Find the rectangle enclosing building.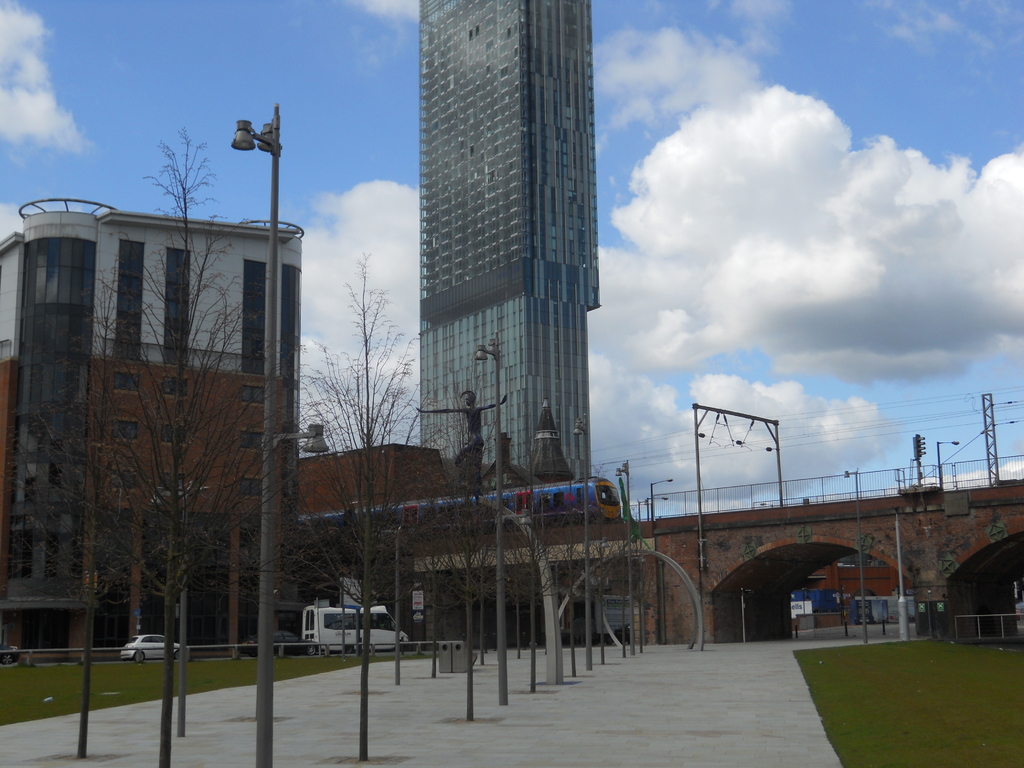
<box>0,197,300,657</box>.
